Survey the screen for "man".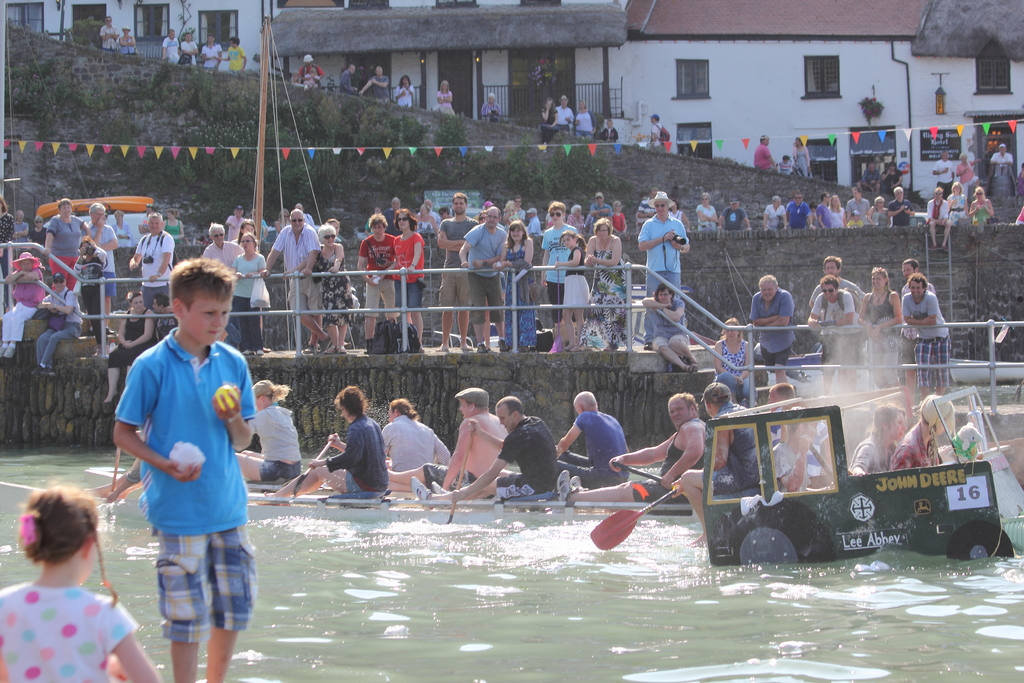
Survey found: <box>788,192,815,229</box>.
